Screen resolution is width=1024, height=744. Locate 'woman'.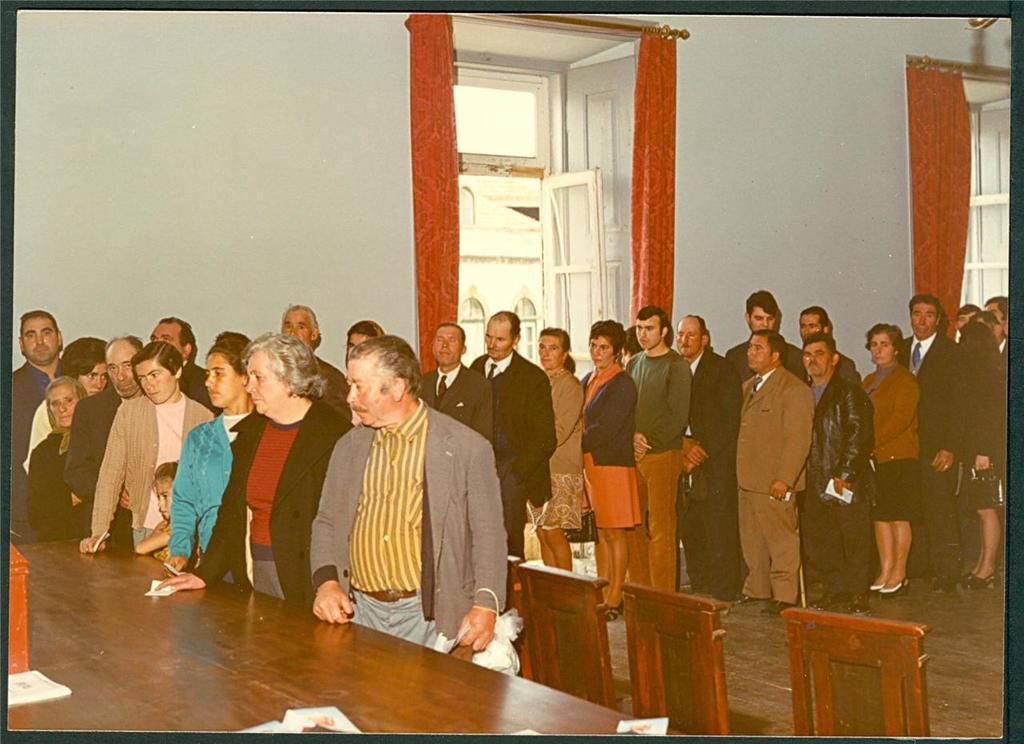
crop(954, 326, 1010, 583).
